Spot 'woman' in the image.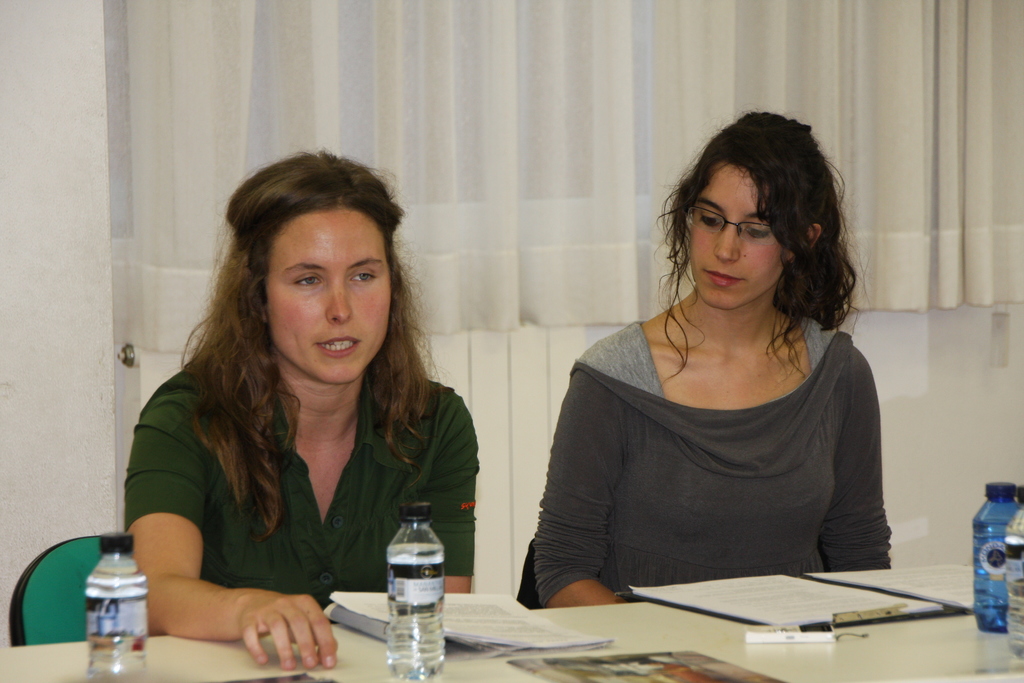
'woman' found at Rect(119, 148, 480, 670).
